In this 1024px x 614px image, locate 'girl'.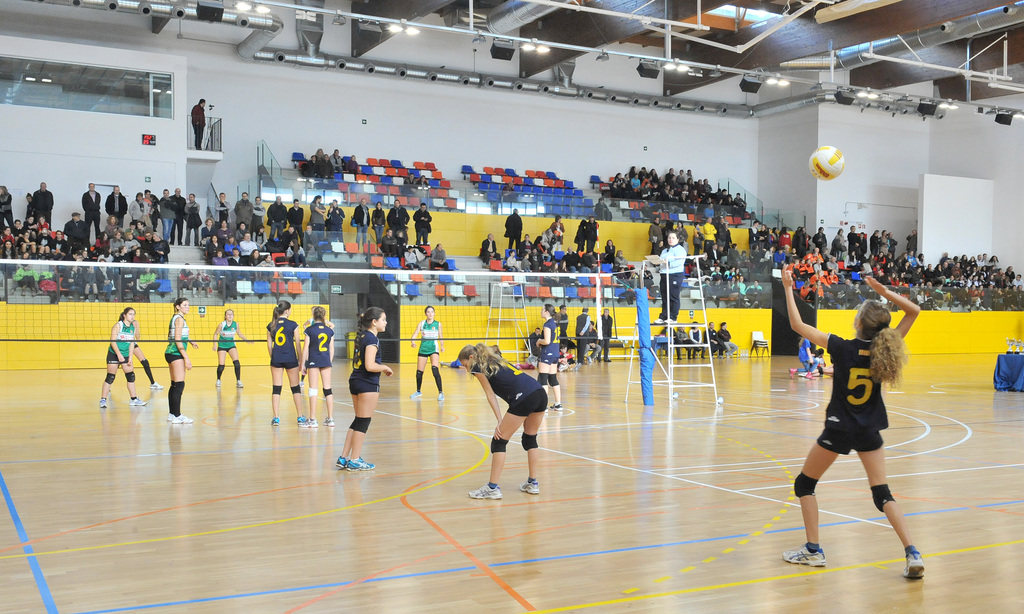
Bounding box: crop(212, 307, 255, 387).
